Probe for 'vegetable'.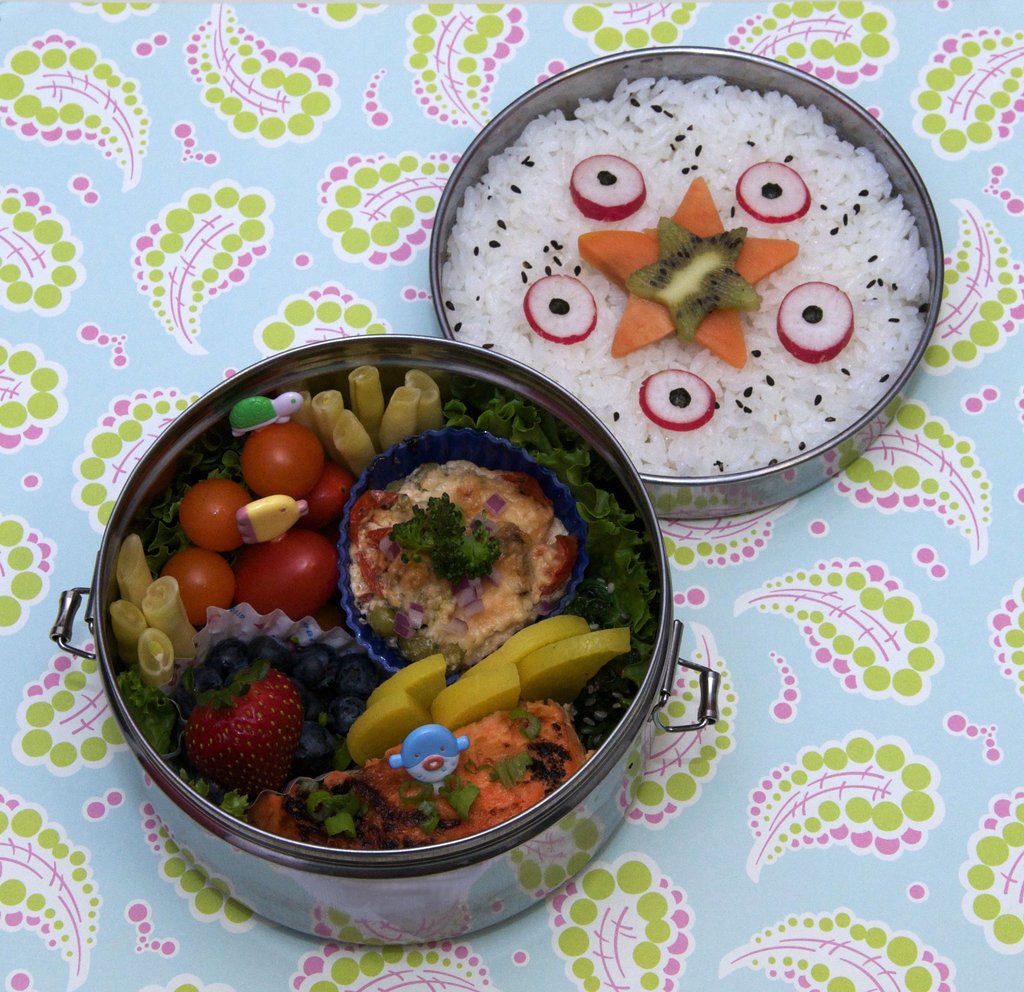
Probe result: [634,364,716,433].
